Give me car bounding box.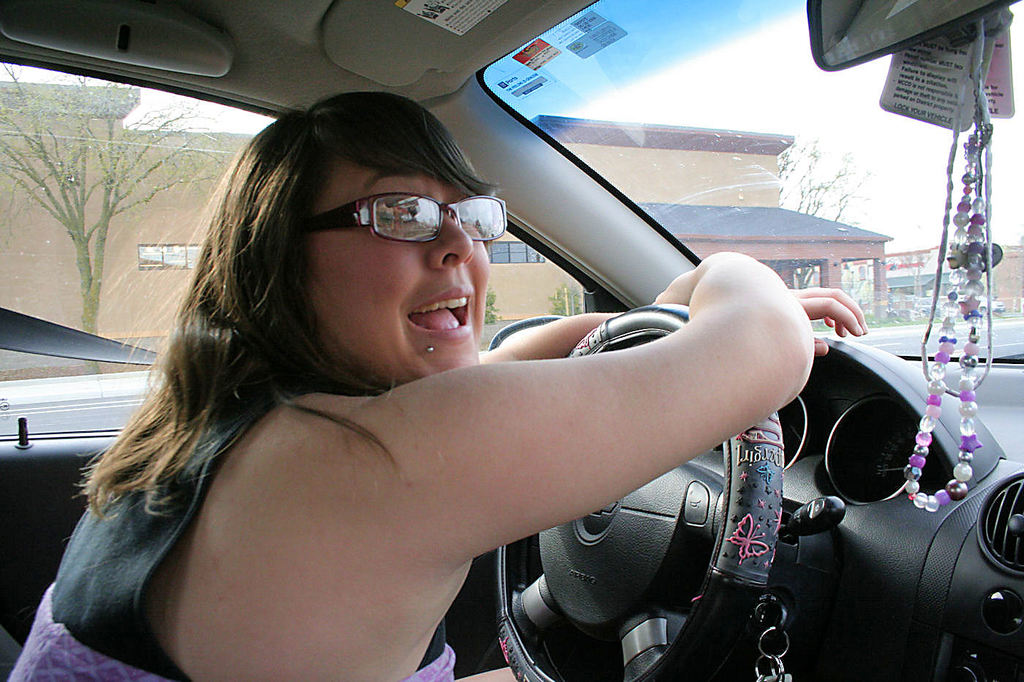
{"left": 915, "top": 298, "right": 944, "bottom": 316}.
